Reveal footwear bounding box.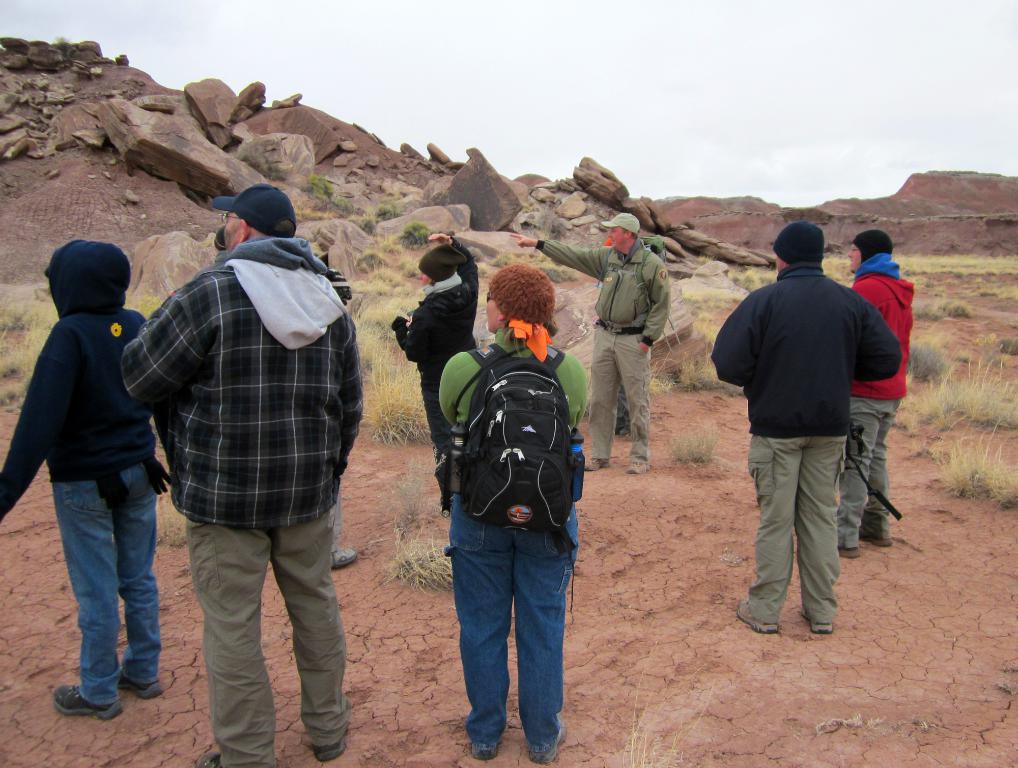
Revealed: Rect(120, 662, 164, 706).
